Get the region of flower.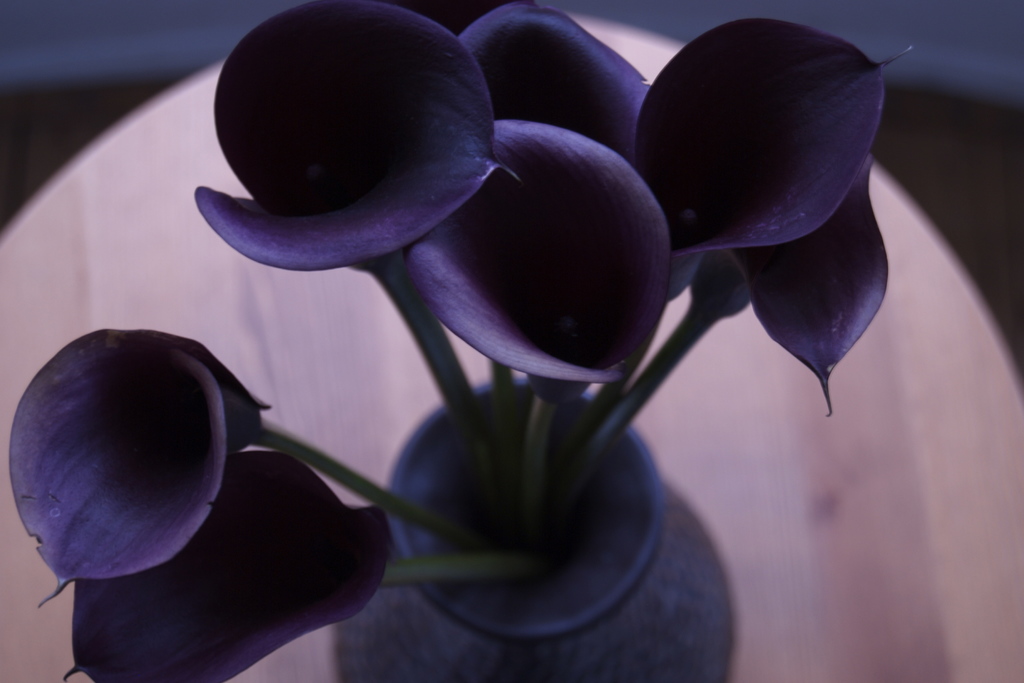
select_region(445, 5, 653, 160).
